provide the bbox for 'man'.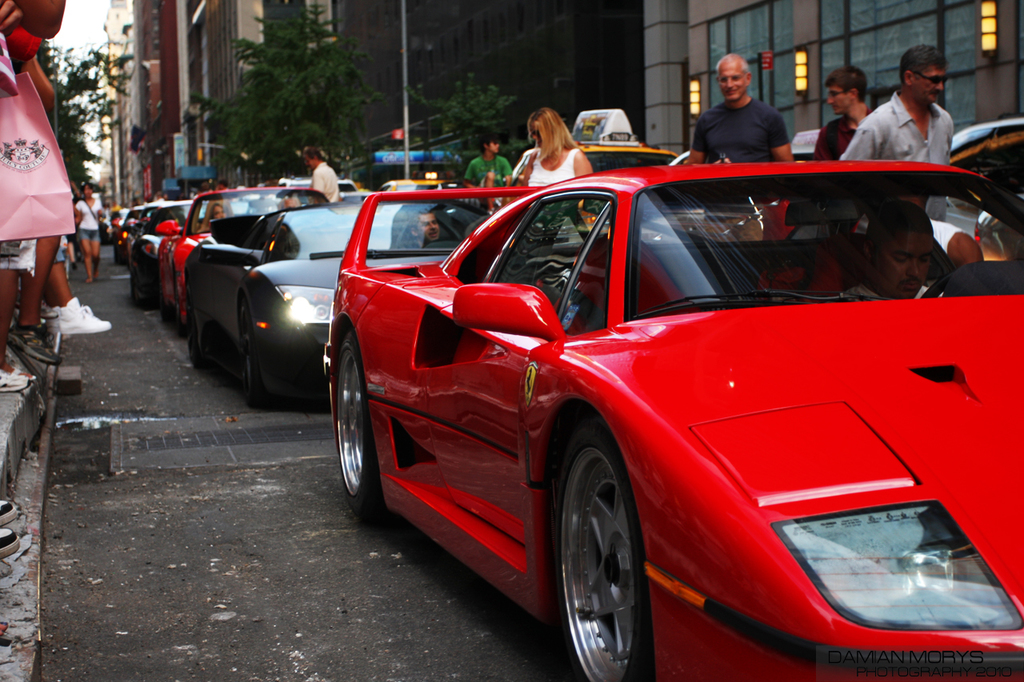
rect(302, 145, 343, 204).
